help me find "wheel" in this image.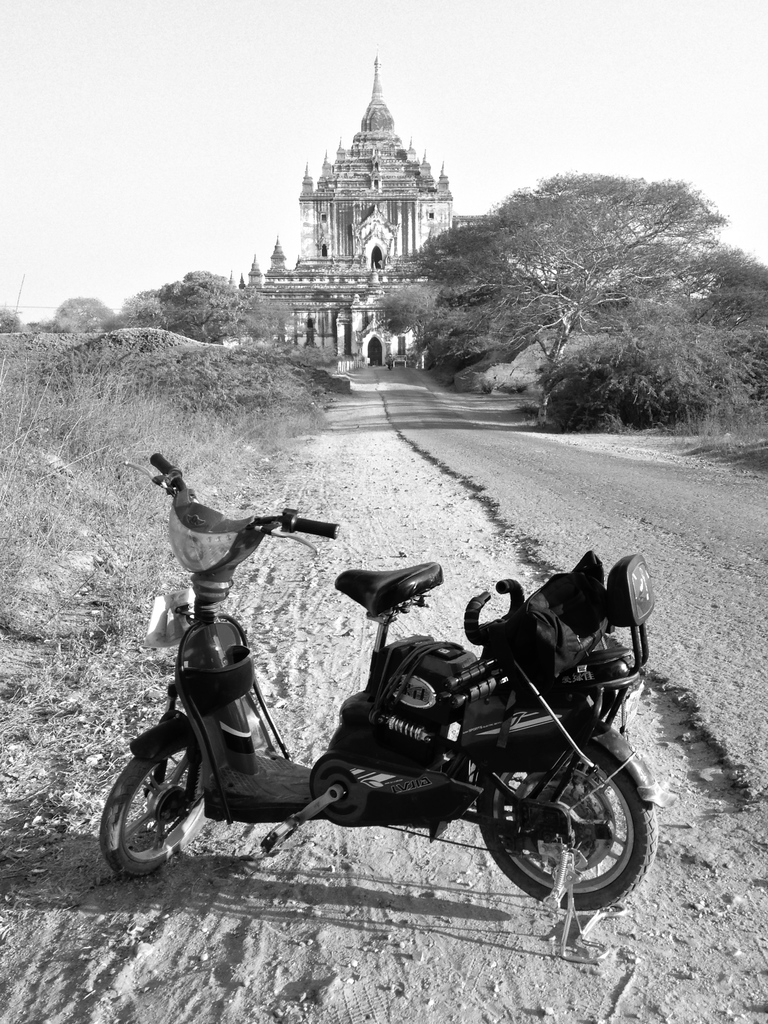
Found it: 479, 746, 658, 912.
